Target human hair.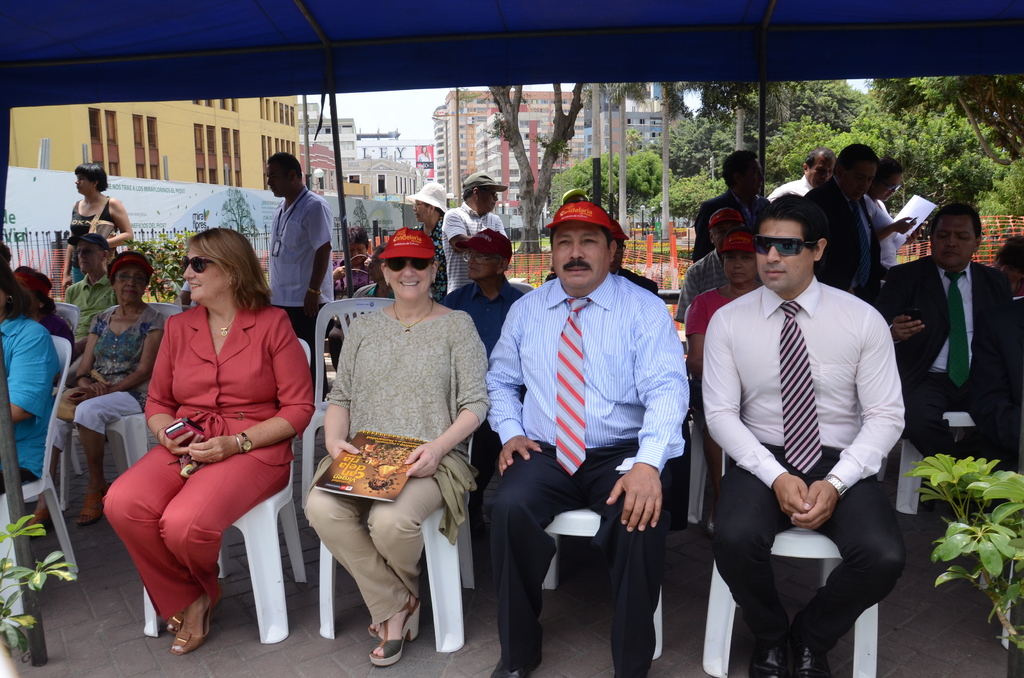
Target region: {"x1": 269, "y1": 151, "x2": 301, "y2": 182}.
